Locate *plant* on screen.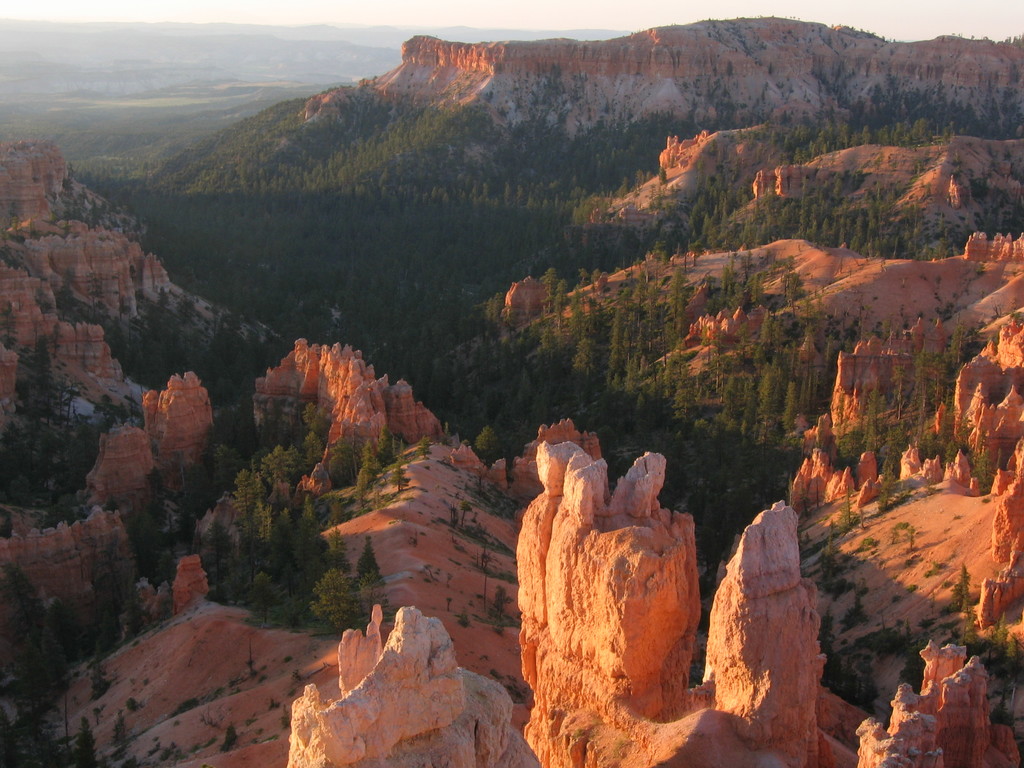
On screen at (437,454,459,472).
